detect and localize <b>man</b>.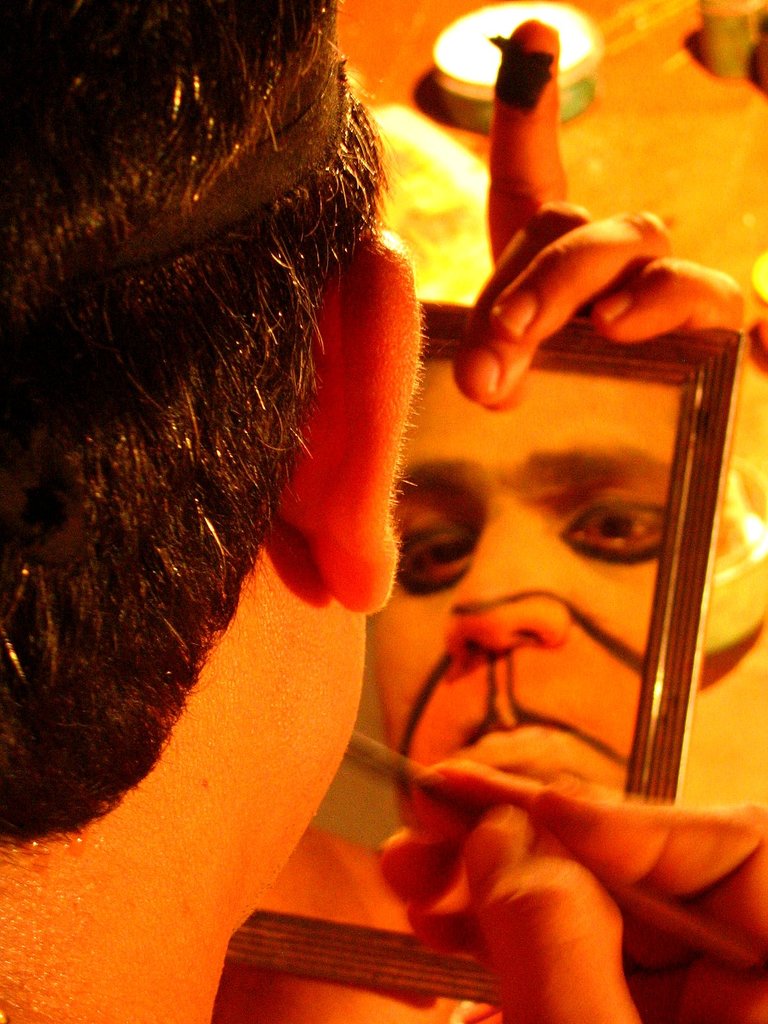
Localized at BBox(58, 84, 705, 982).
